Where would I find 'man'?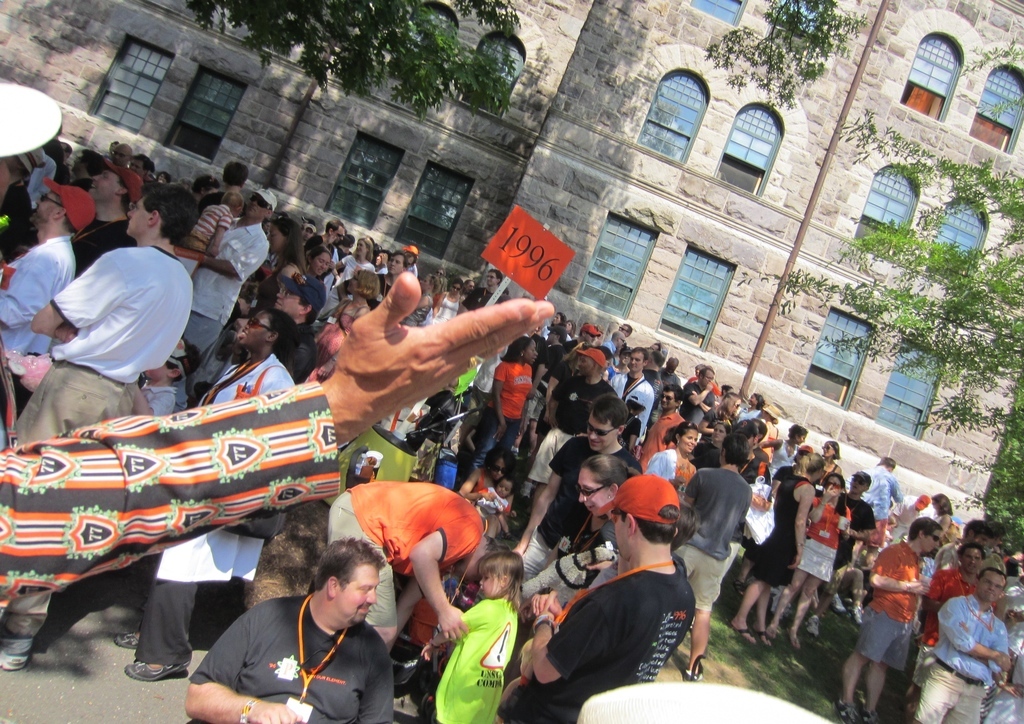
At crop(838, 514, 934, 723).
